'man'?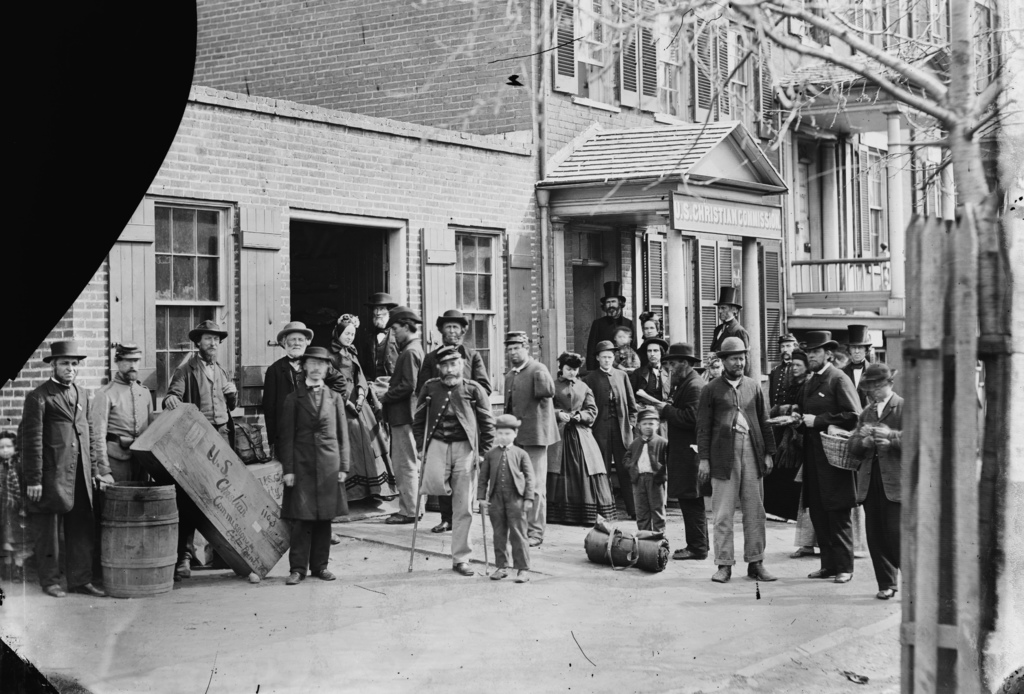
box(780, 352, 821, 522)
